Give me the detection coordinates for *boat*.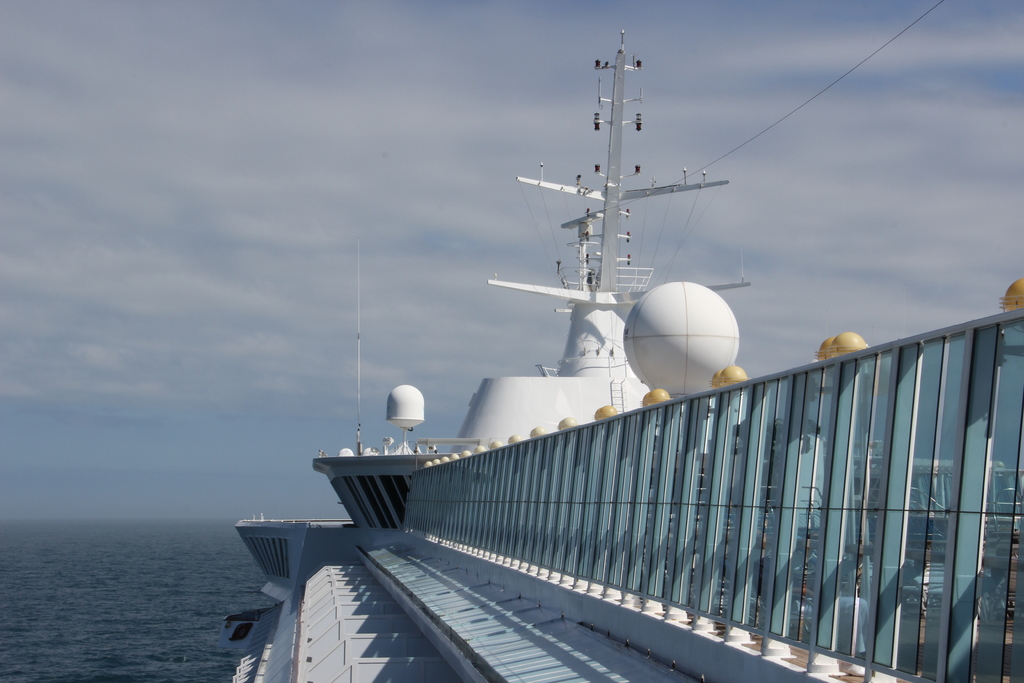
crop(218, 28, 1023, 682).
